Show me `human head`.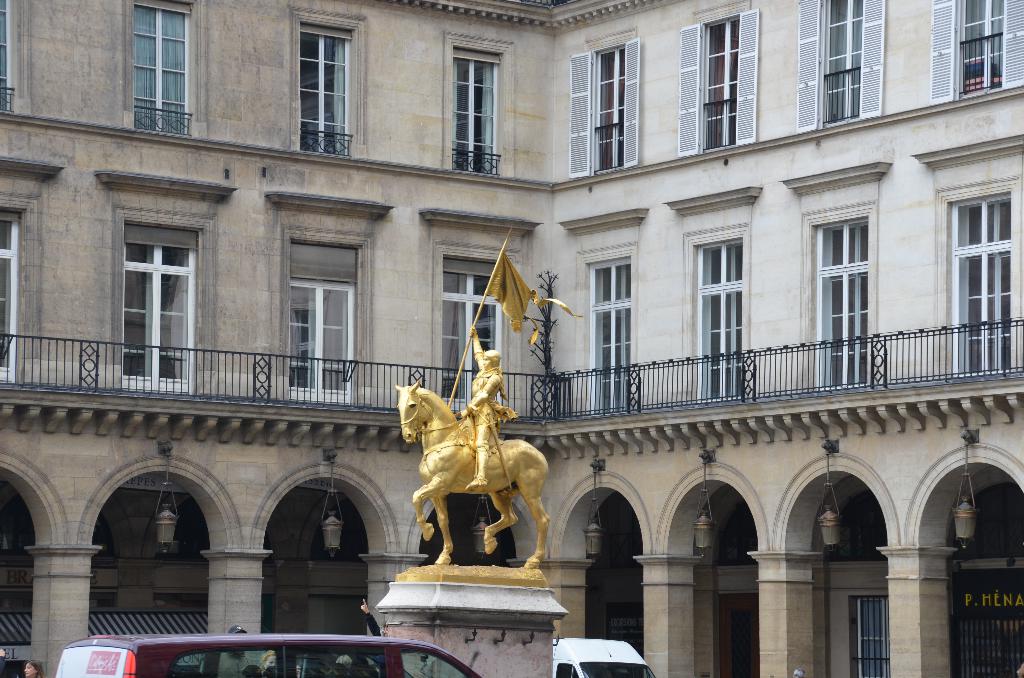
`human head` is here: 22/659/43/677.
